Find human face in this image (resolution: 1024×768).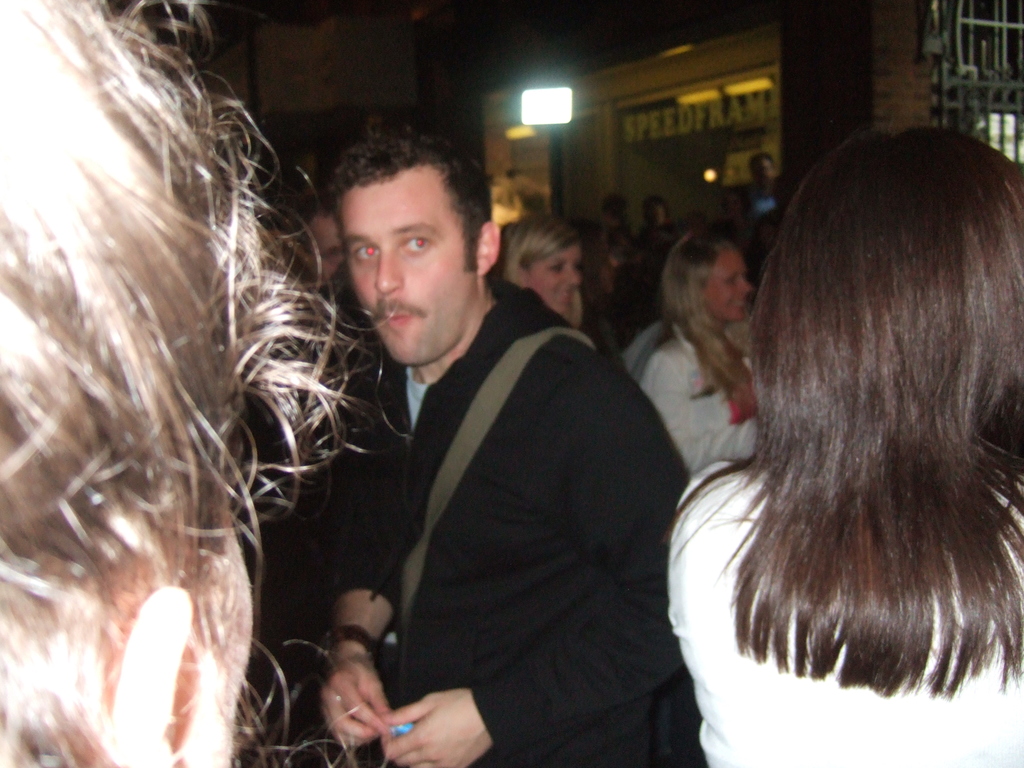
<region>710, 251, 757, 313</region>.
